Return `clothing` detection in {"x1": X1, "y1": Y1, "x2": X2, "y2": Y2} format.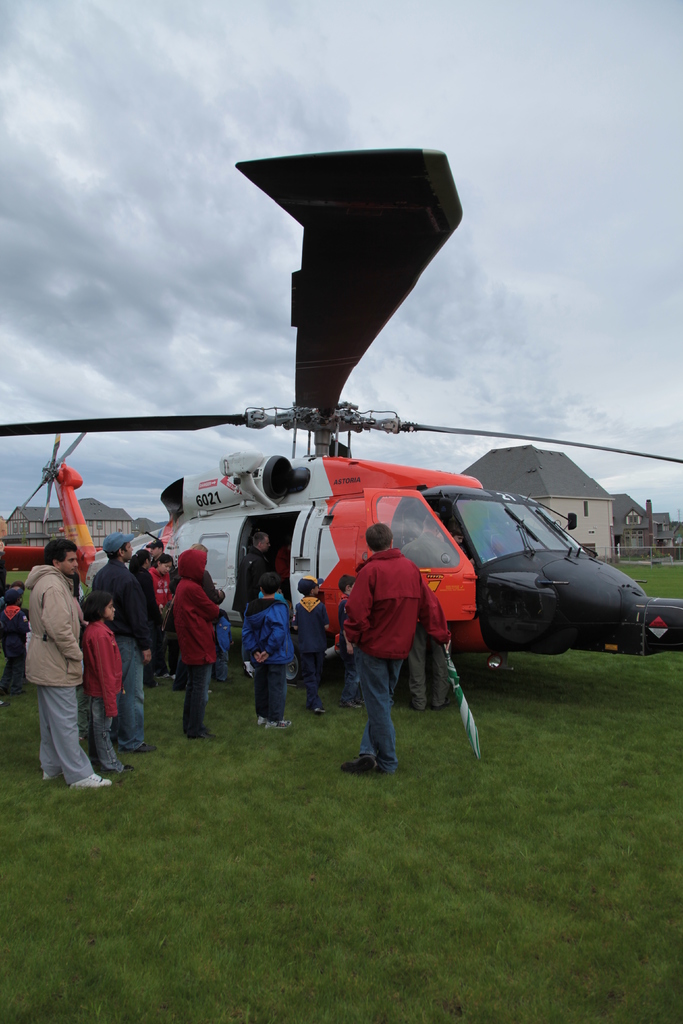
{"x1": 336, "y1": 508, "x2": 441, "y2": 749}.
